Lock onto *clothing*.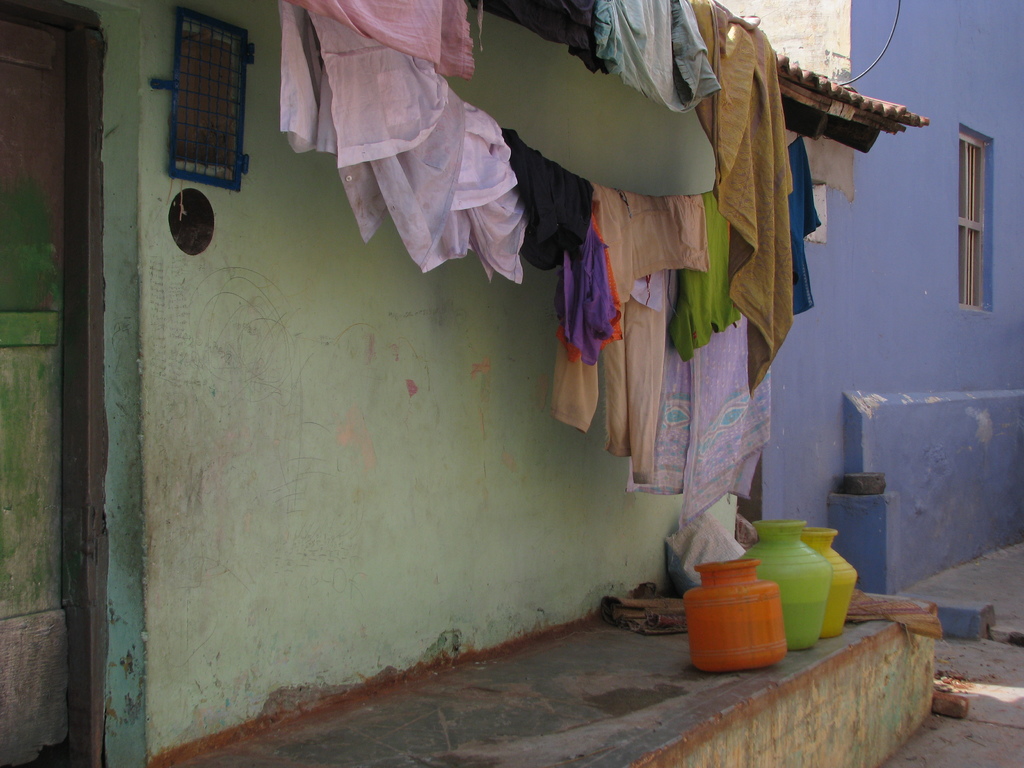
Locked: bbox(550, 194, 709, 483).
